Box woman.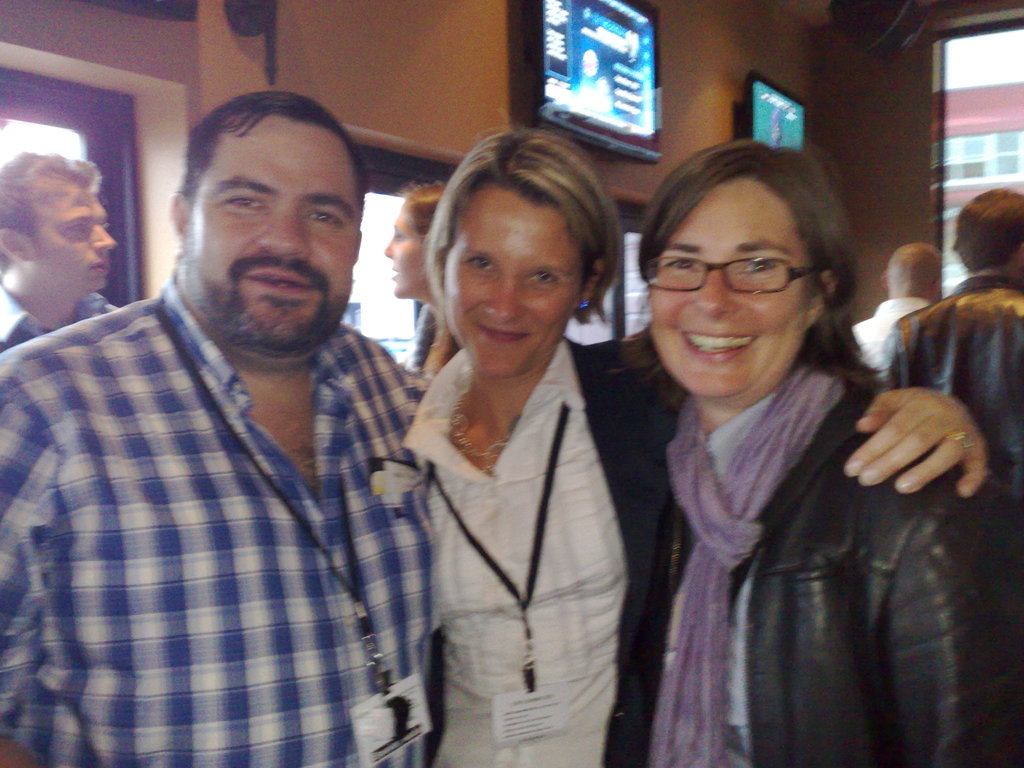
region(425, 147, 766, 767).
